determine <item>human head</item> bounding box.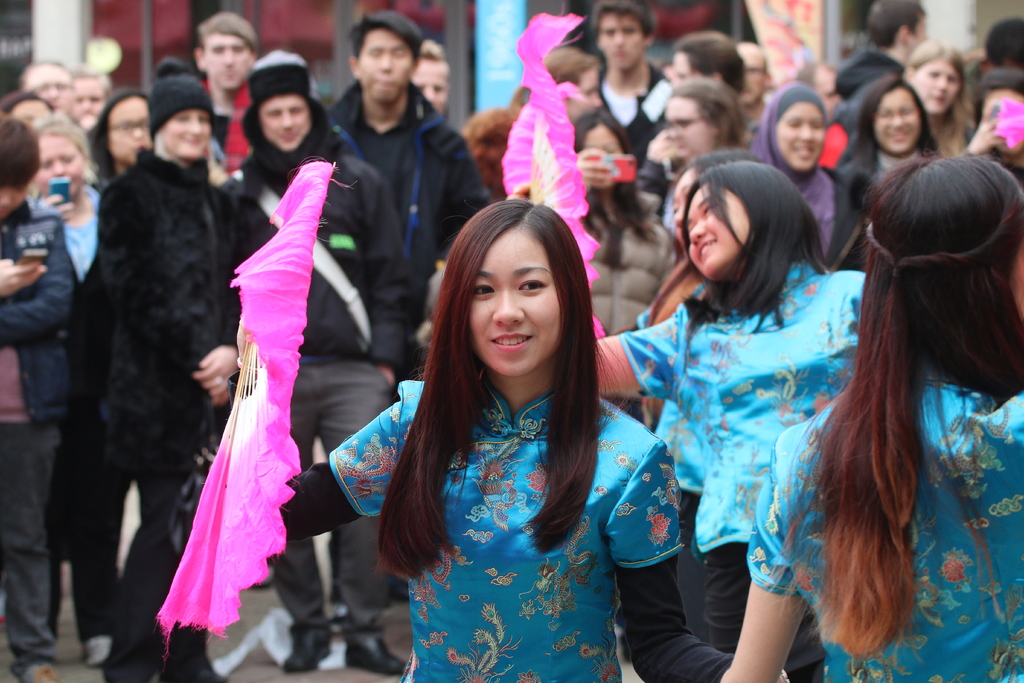
Determined: 0/89/51/124.
